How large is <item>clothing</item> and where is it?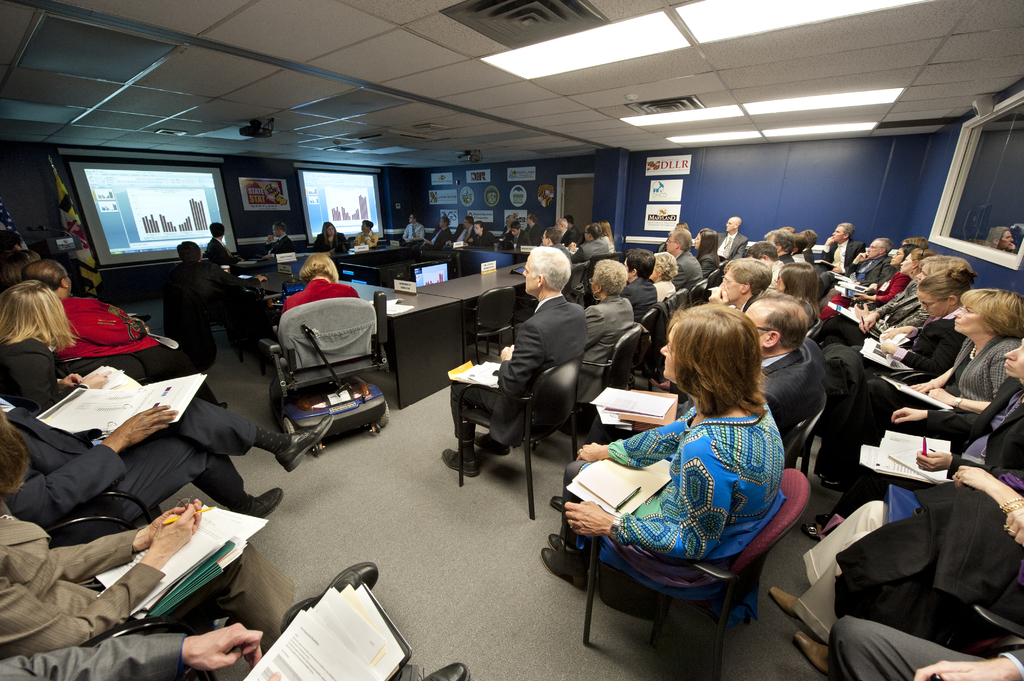
Bounding box: [574,288,631,385].
